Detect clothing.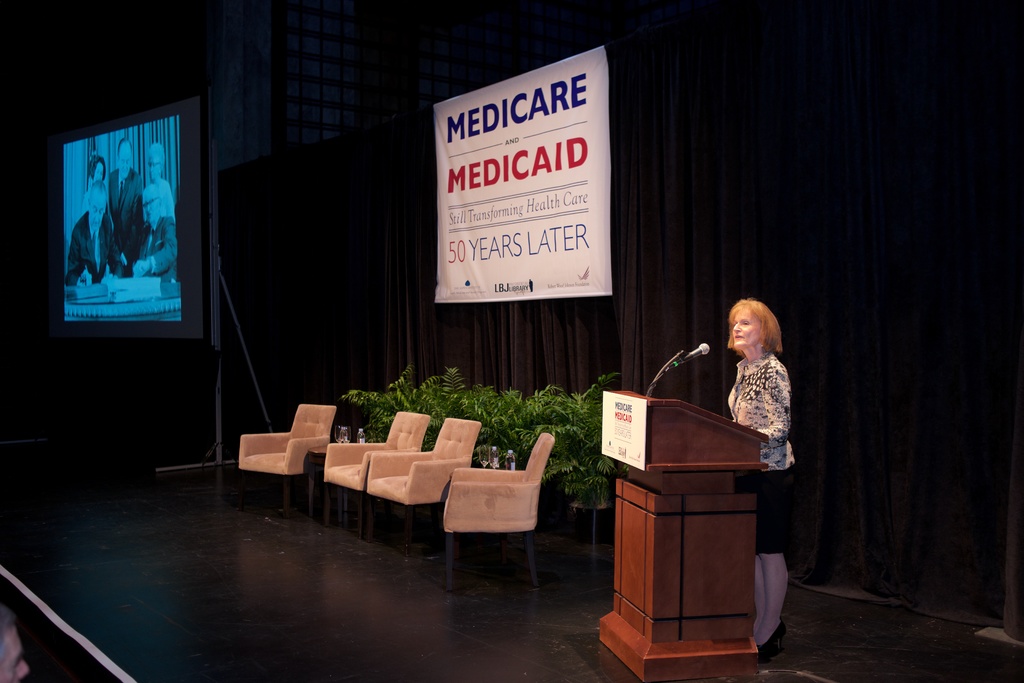
Detected at region(724, 353, 792, 561).
